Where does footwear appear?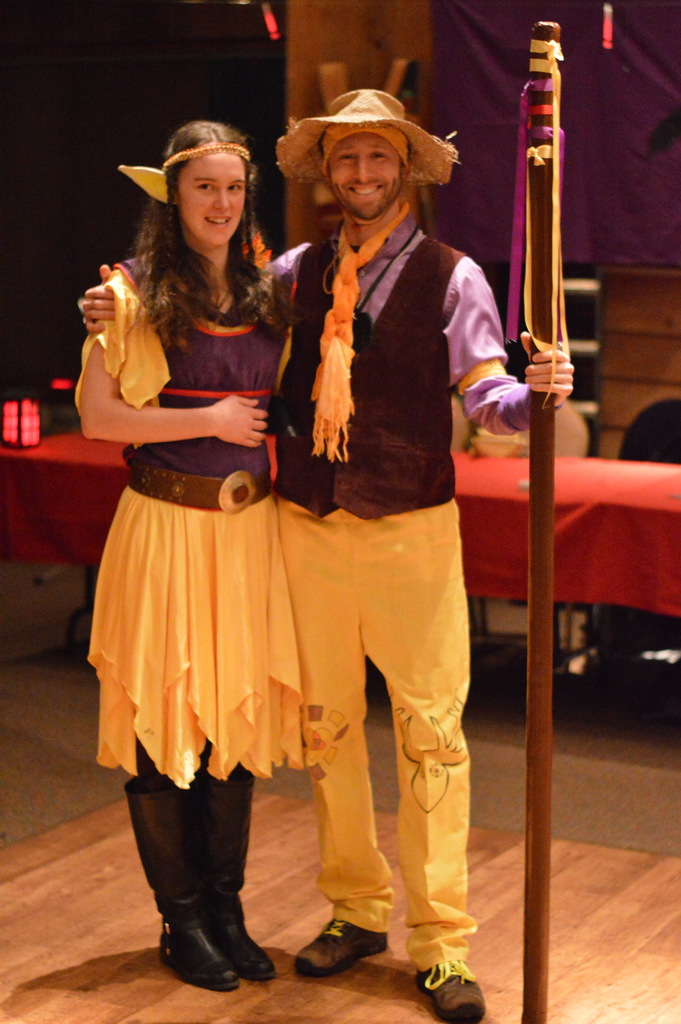
Appears at {"left": 297, "top": 917, "right": 390, "bottom": 975}.
